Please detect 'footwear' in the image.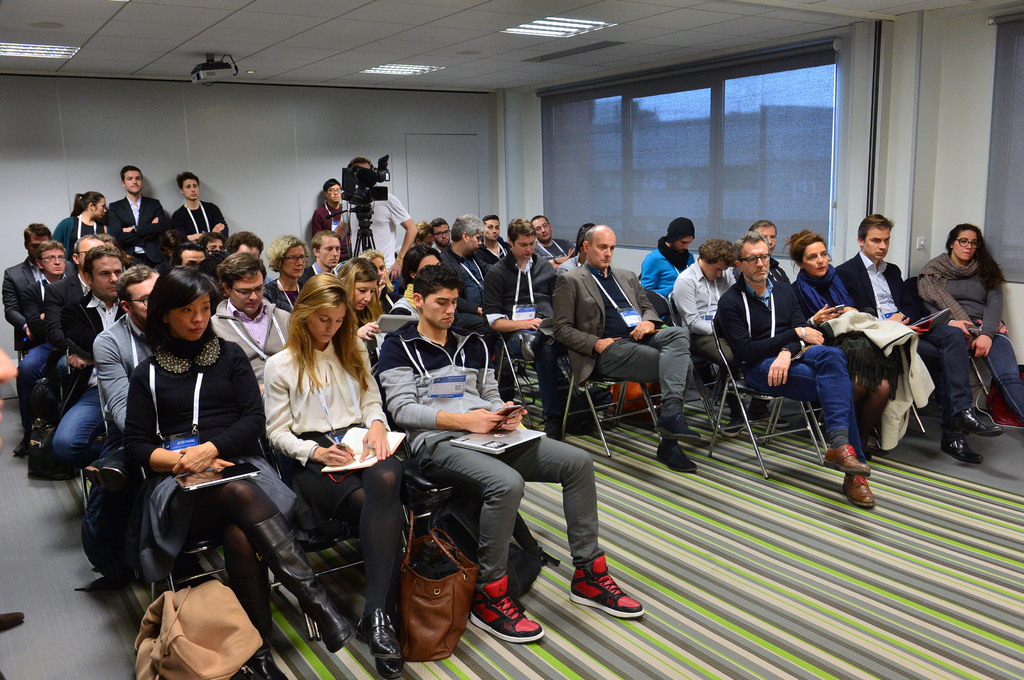
(356, 604, 399, 665).
